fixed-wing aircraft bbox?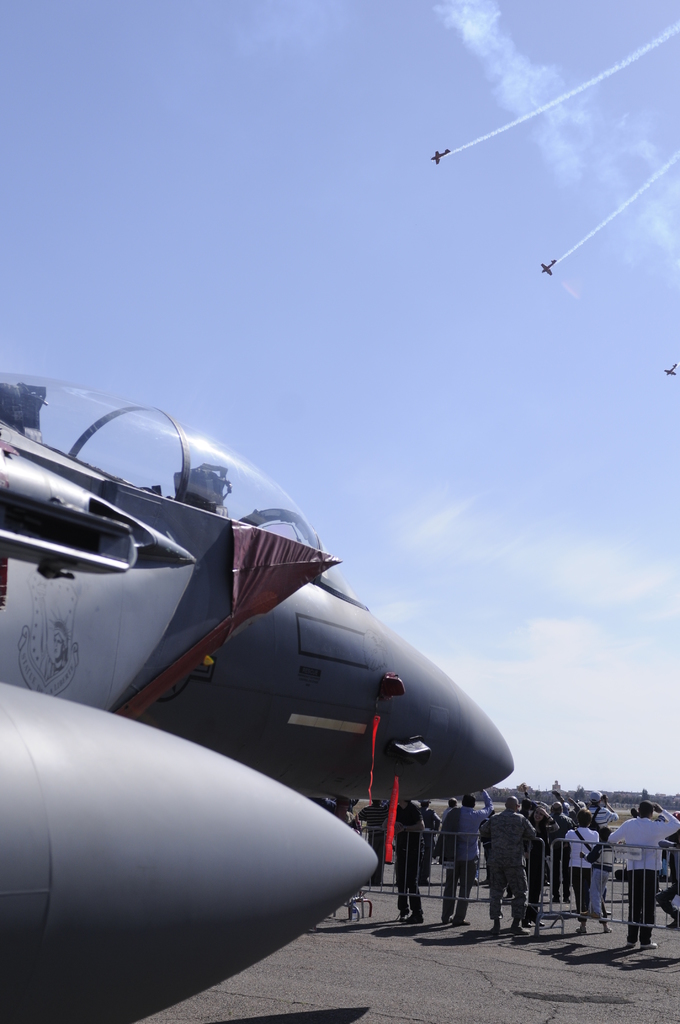
(left=0, top=346, right=517, bottom=1023)
